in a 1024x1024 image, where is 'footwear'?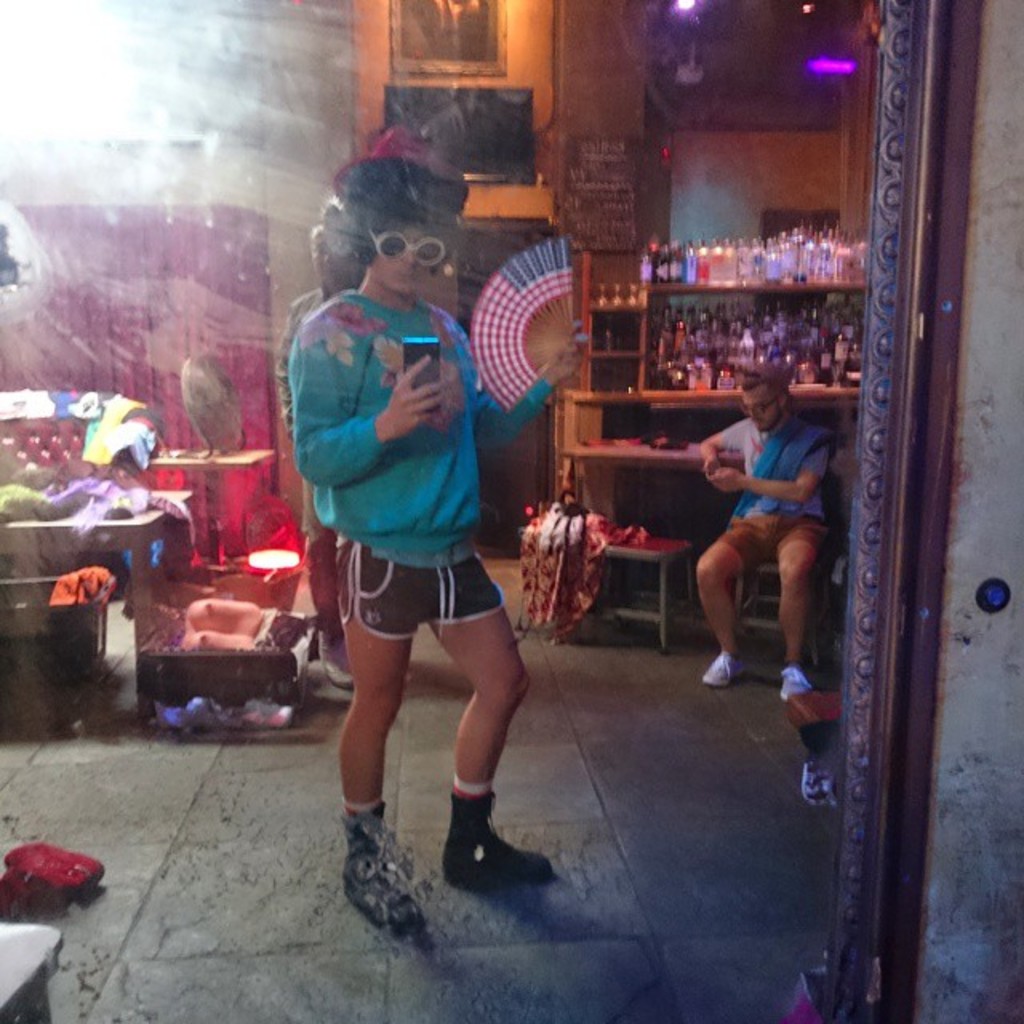
(334, 806, 427, 941).
